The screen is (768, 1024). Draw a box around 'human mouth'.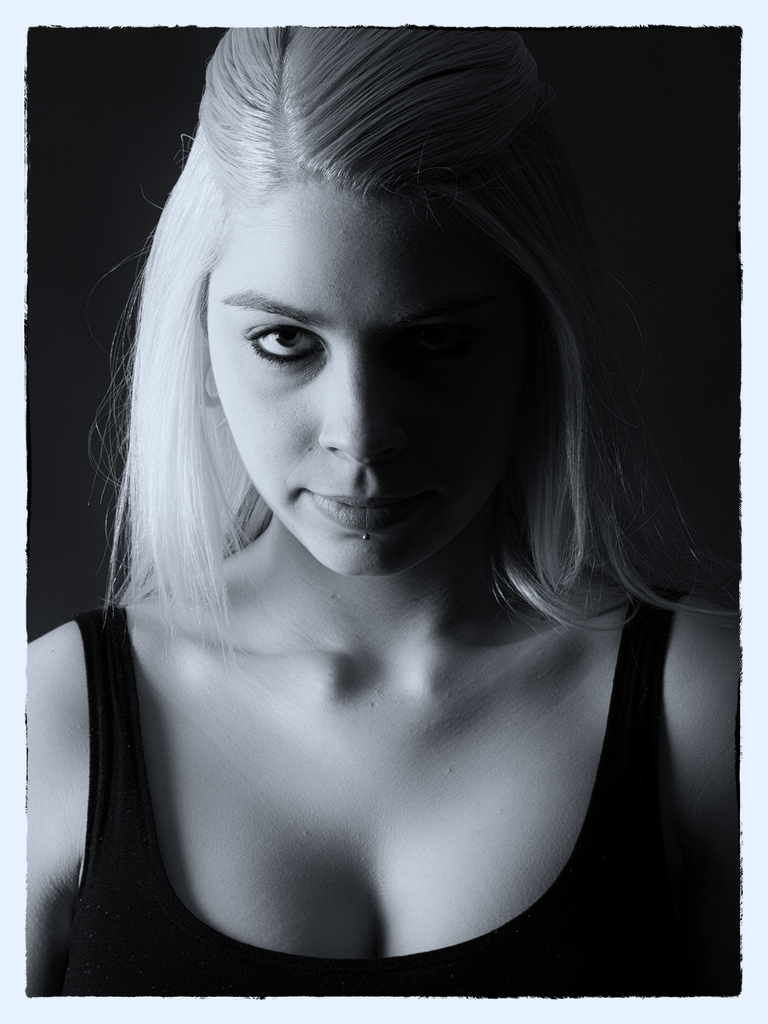
bbox=[289, 472, 425, 536].
